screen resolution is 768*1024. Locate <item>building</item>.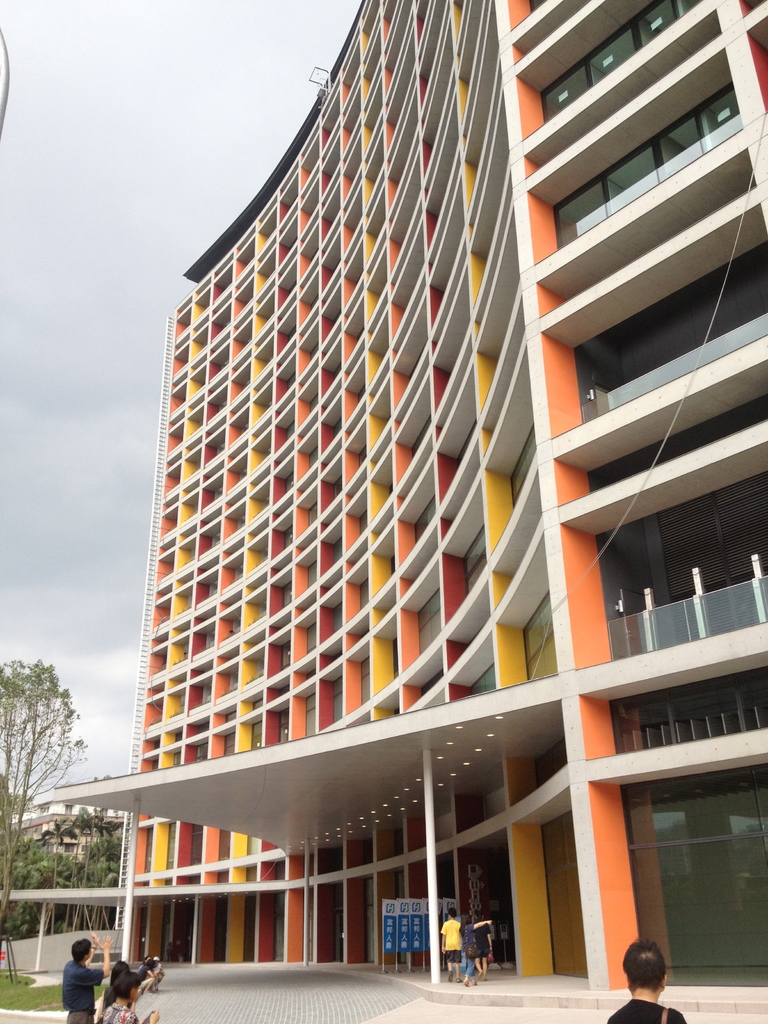
bbox=(0, 0, 767, 1005).
